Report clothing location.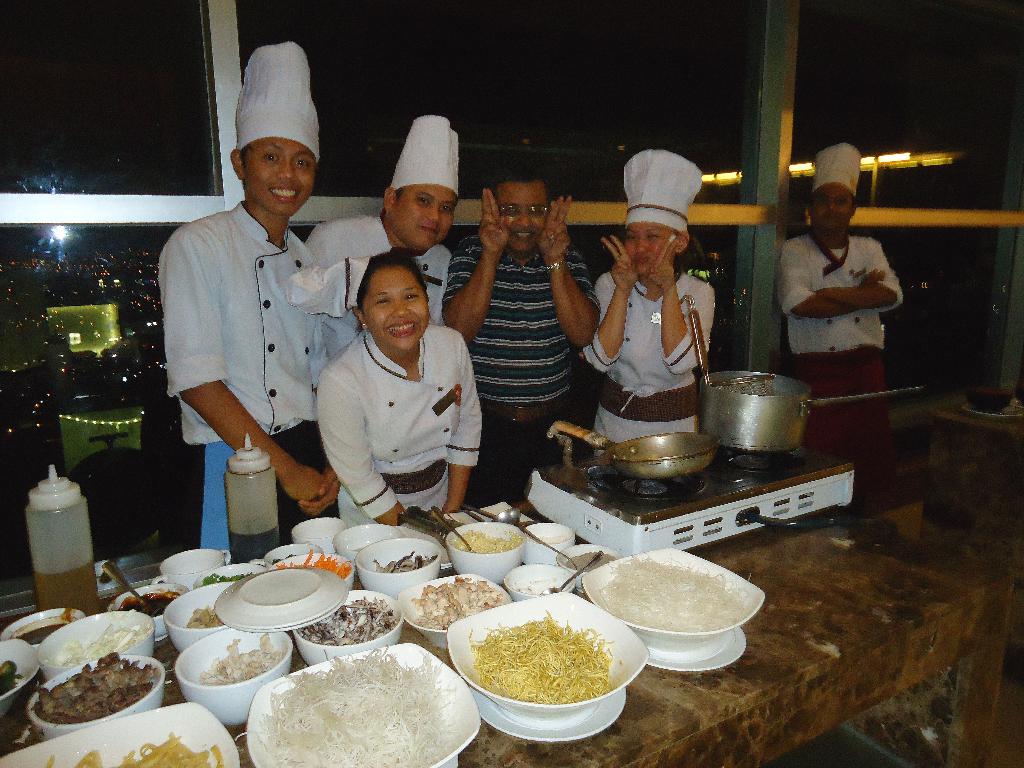
Report: l=778, t=223, r=909, b=465.
